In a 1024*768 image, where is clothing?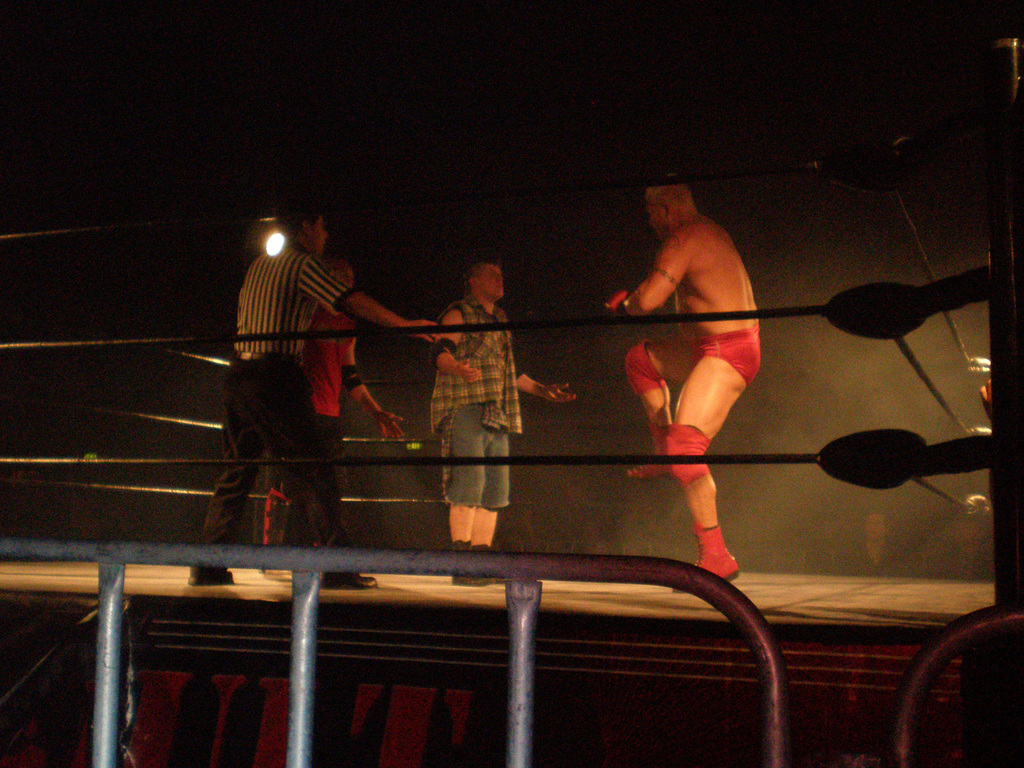
[x1=262, y1=303, x2=360, y2=549].
